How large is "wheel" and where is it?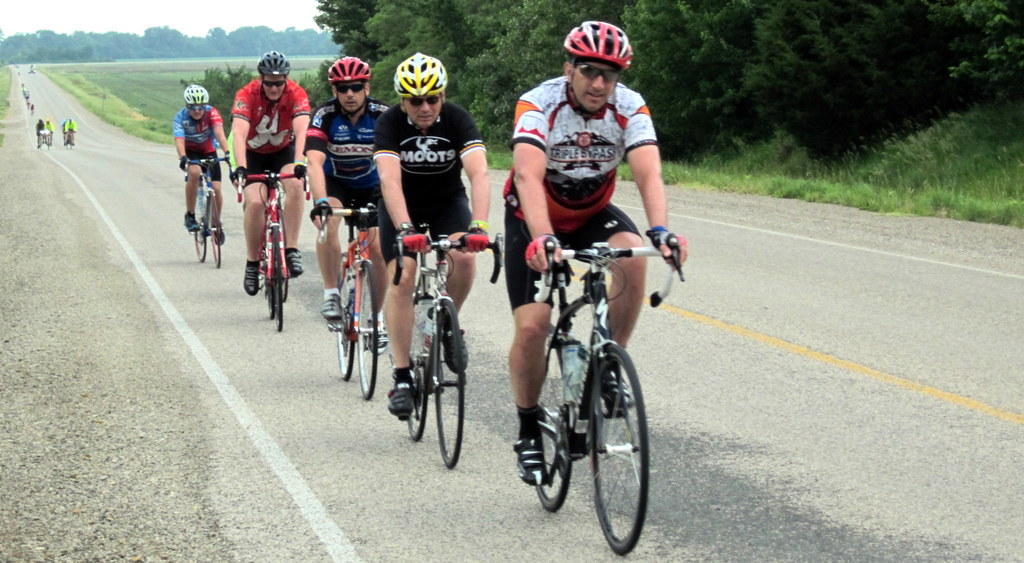
Bounding box: [526, 320, 577, 509].
